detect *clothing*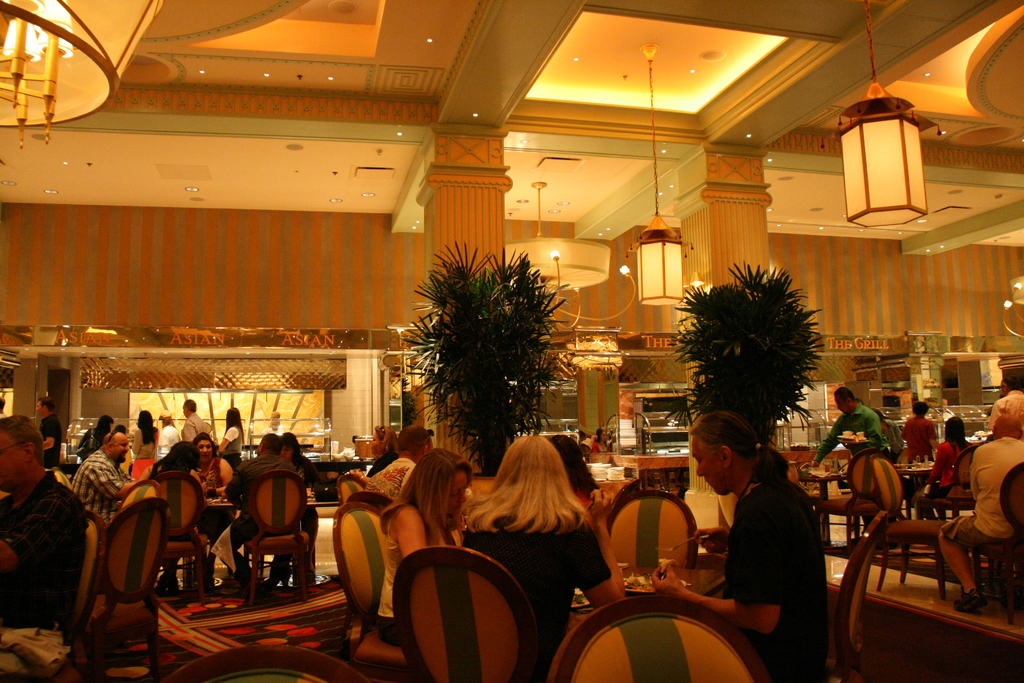
bbox=[206, 456, 297, 586]
